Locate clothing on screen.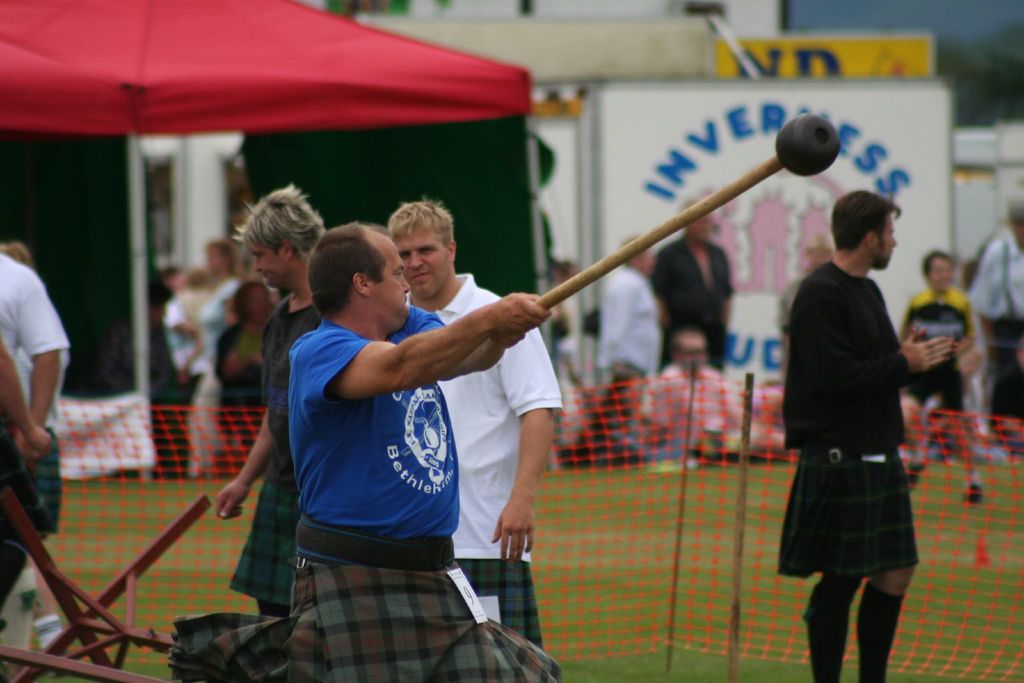
On screen at [left=195, top=276, right=237, bottom=470].
